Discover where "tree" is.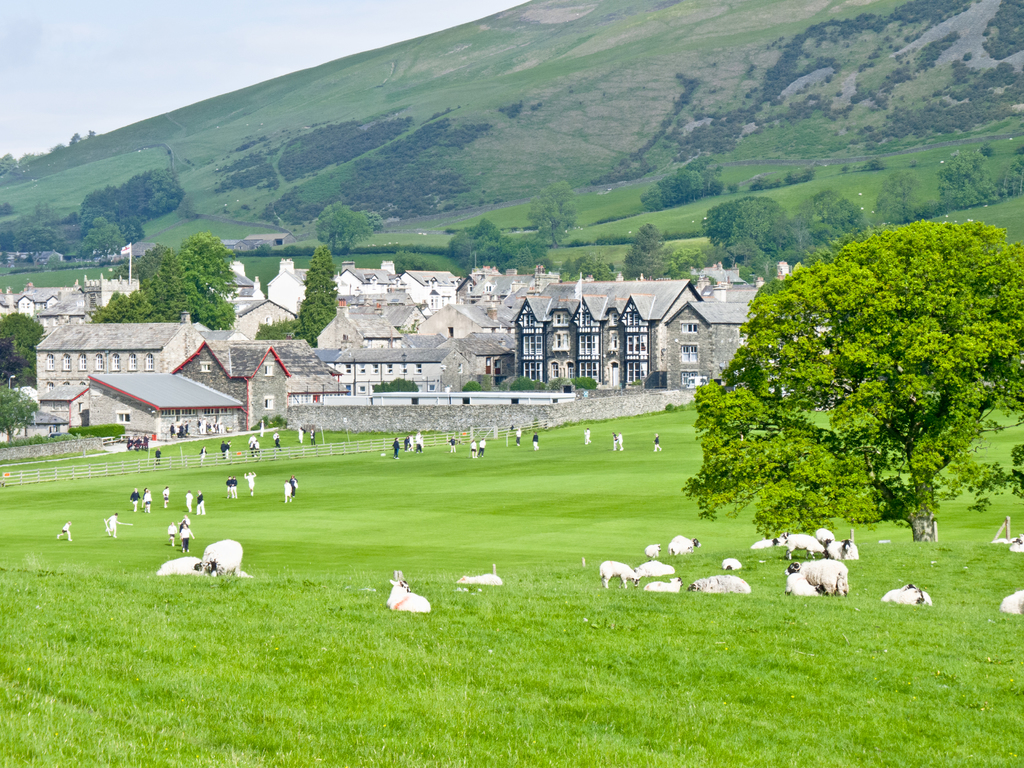
Discovered at bbox(93, 286, 168, 332).
